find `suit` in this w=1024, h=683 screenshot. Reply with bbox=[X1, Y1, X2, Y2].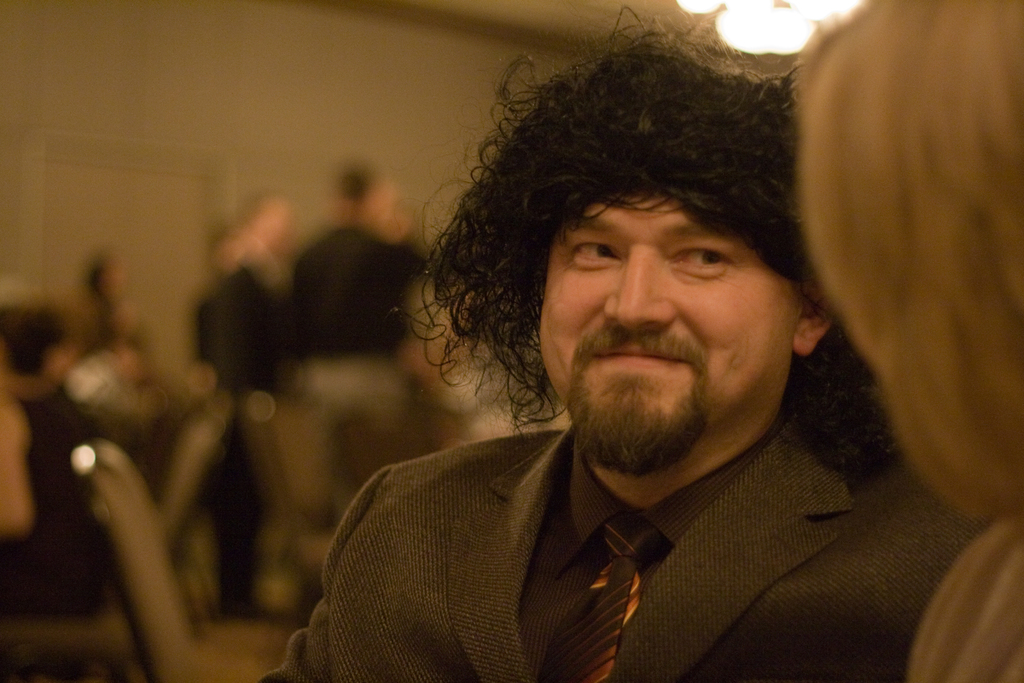
bbox=[252, 420, 997, 682].
